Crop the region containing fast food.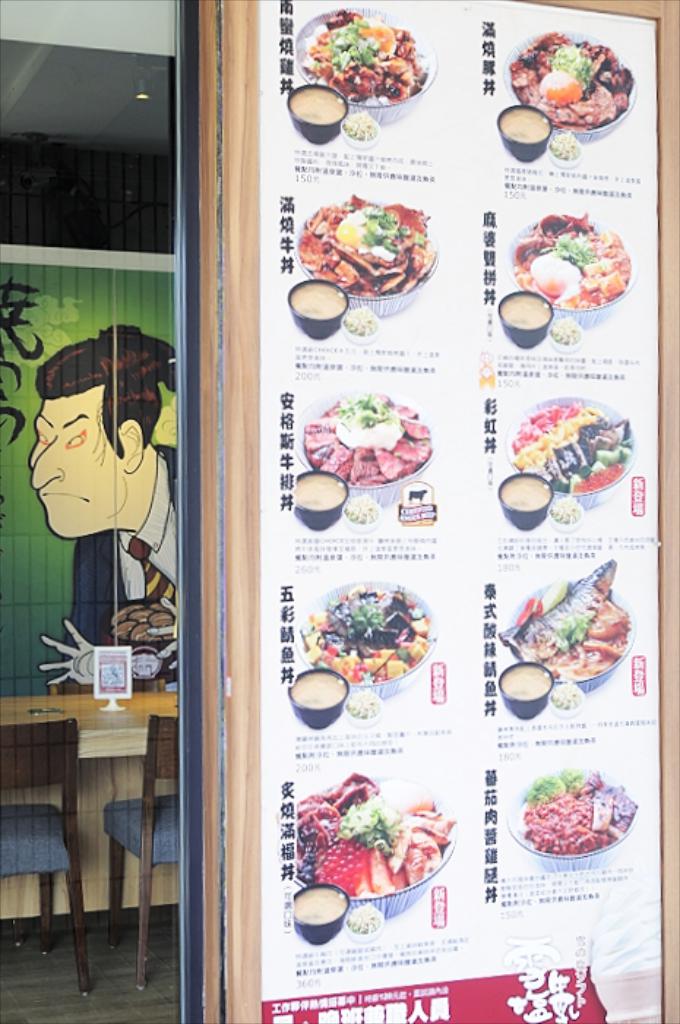
Crop region: <region>295, 394, 426, 480</region>.
